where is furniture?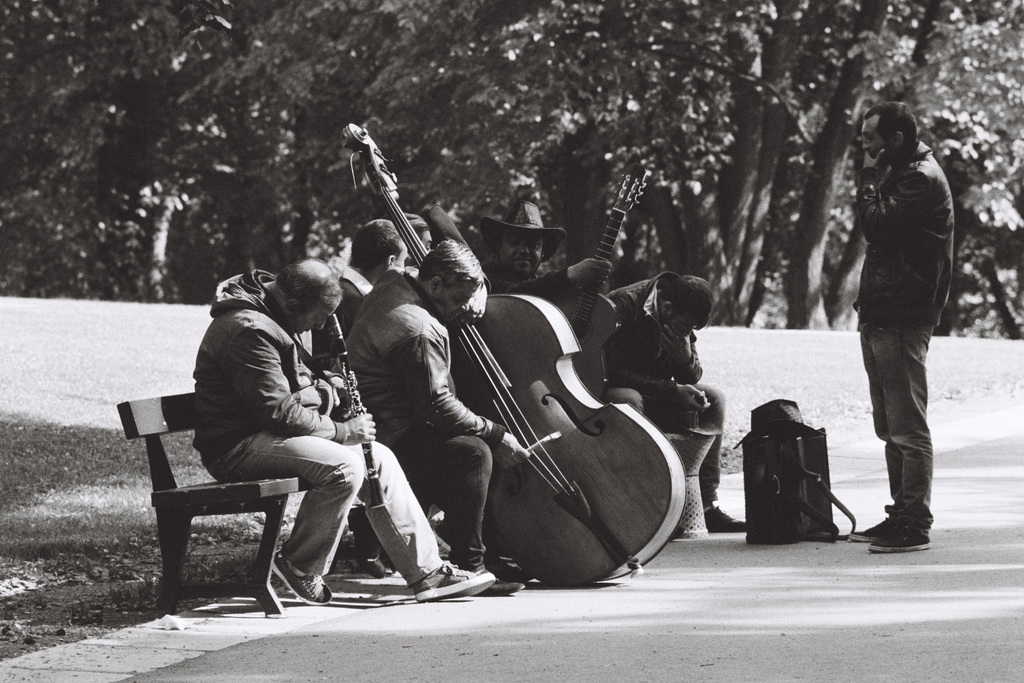
box=[657, 433, 717, 536].
